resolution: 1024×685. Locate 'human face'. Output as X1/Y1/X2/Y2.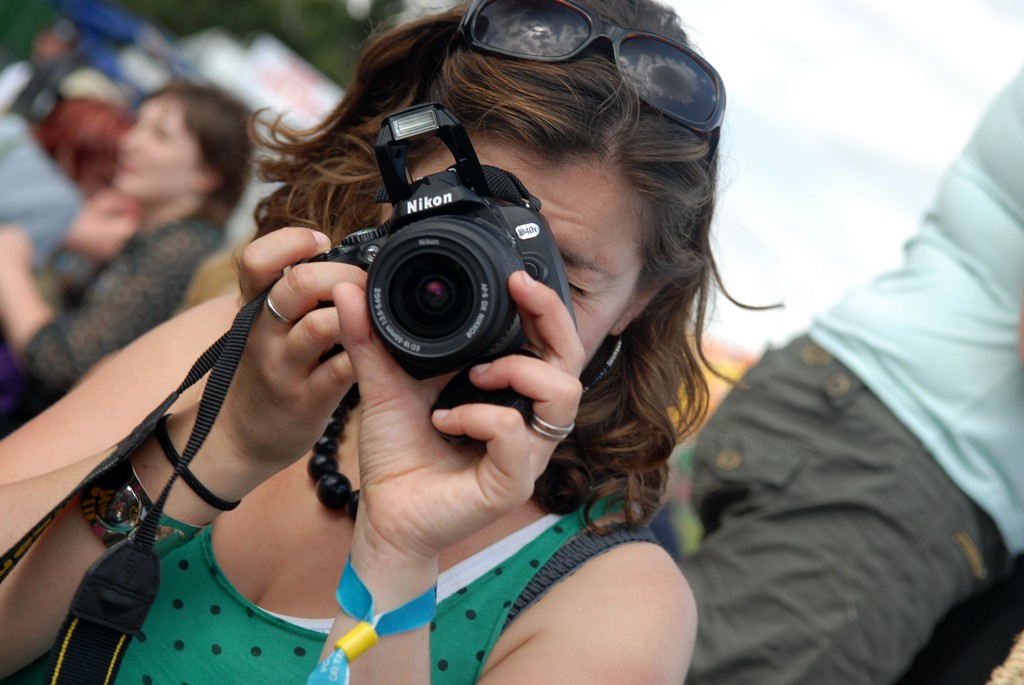
122/100/195/188.
